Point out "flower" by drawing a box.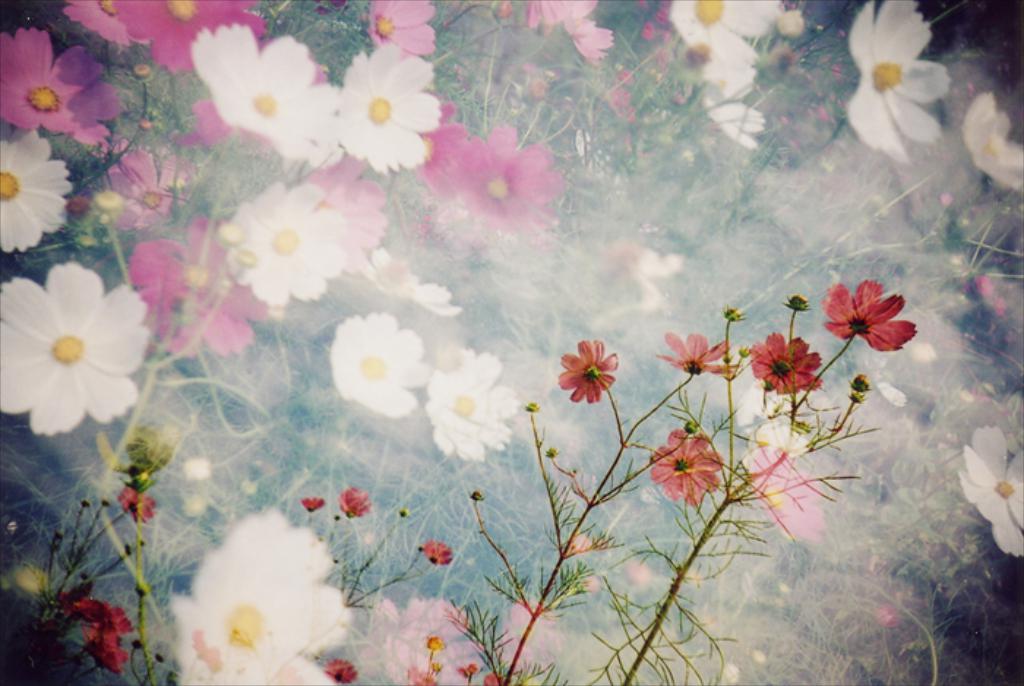
[464, 663, 477, 682].
